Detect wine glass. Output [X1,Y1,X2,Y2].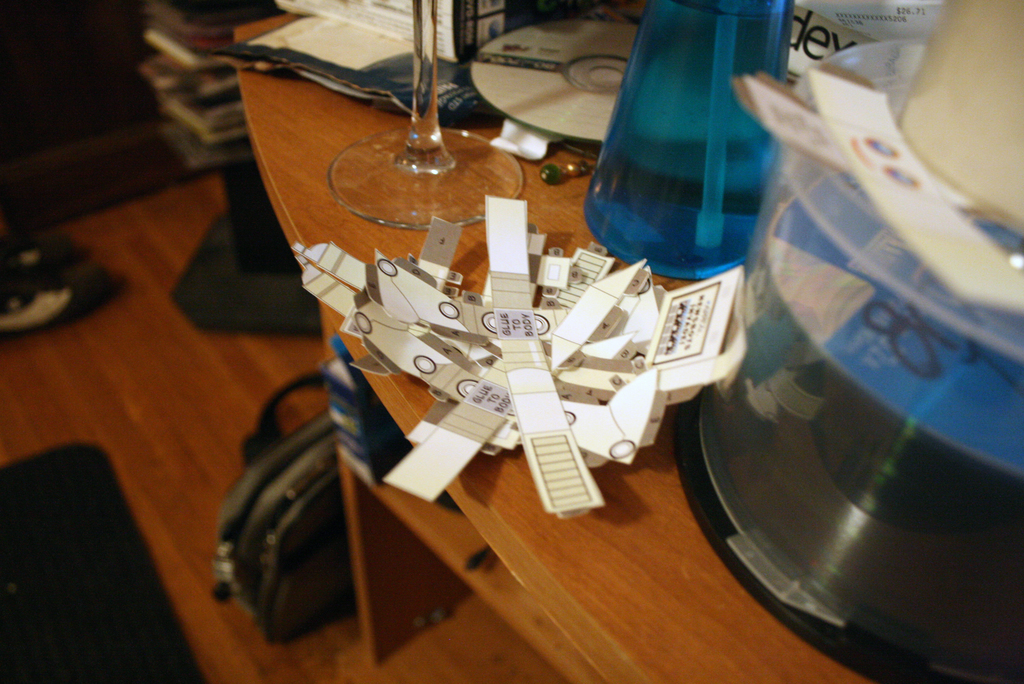
[329,0,524,229].
